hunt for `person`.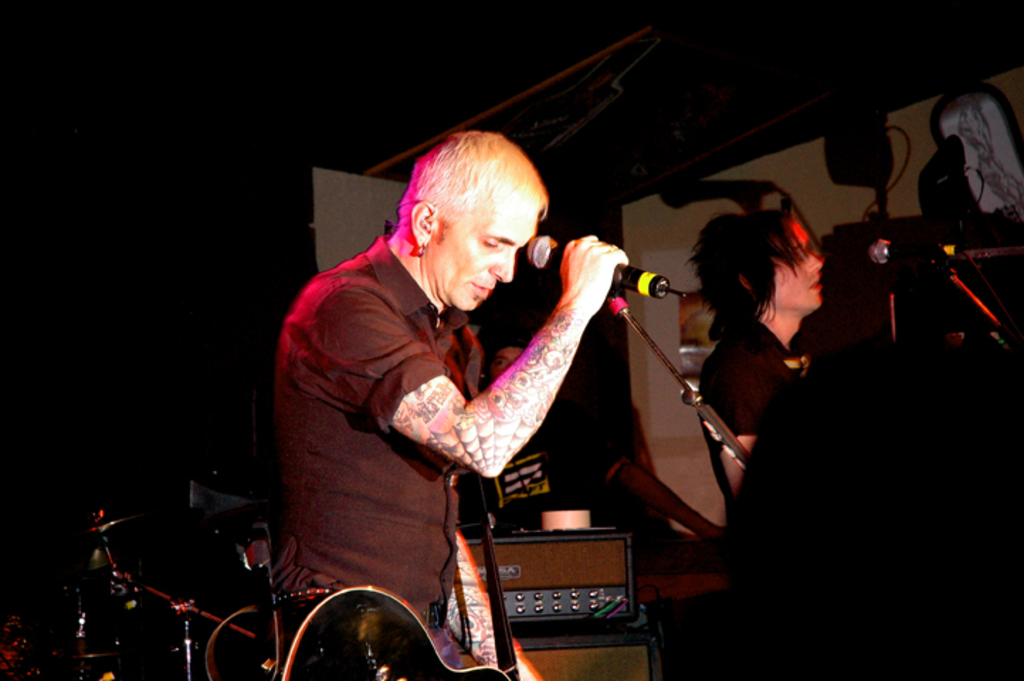
Hunted down at 679, 200, 825, 518.
